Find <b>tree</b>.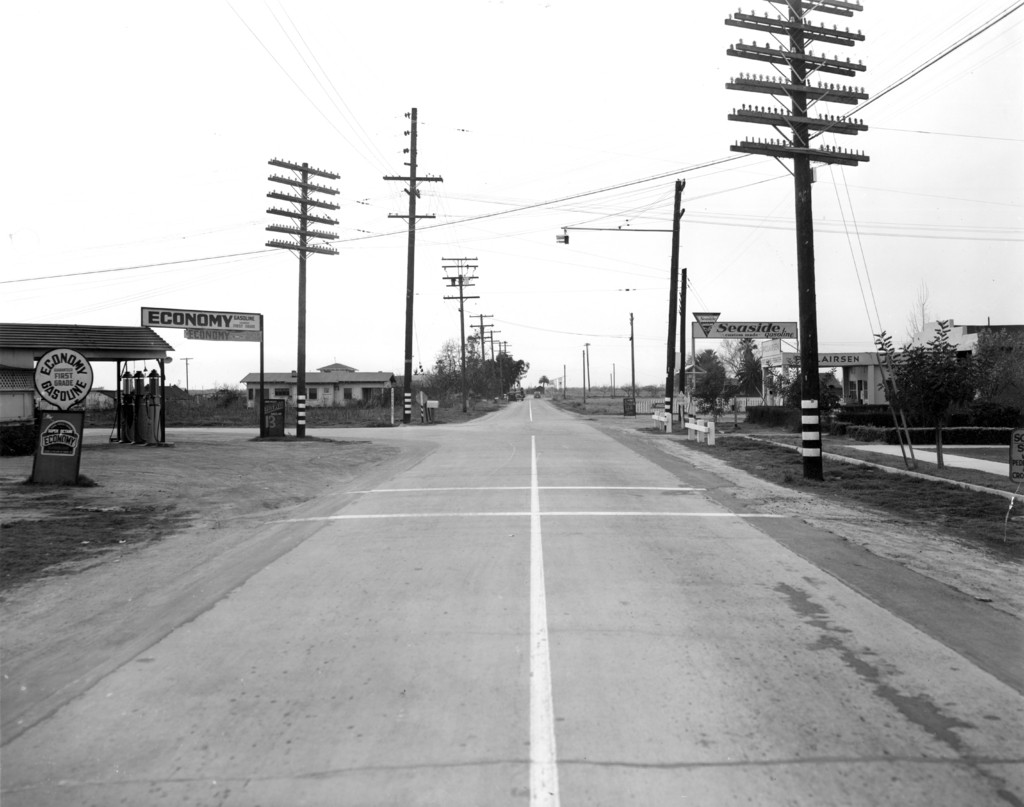
873:315:976:436.
